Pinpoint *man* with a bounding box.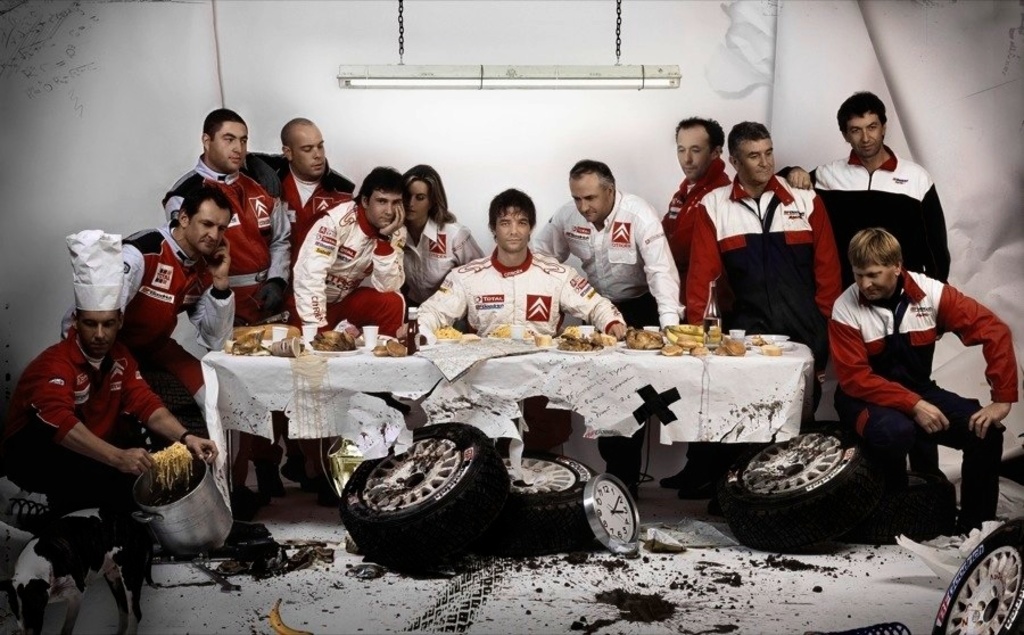
[left=402, top=188, right=631, bottom=460].
